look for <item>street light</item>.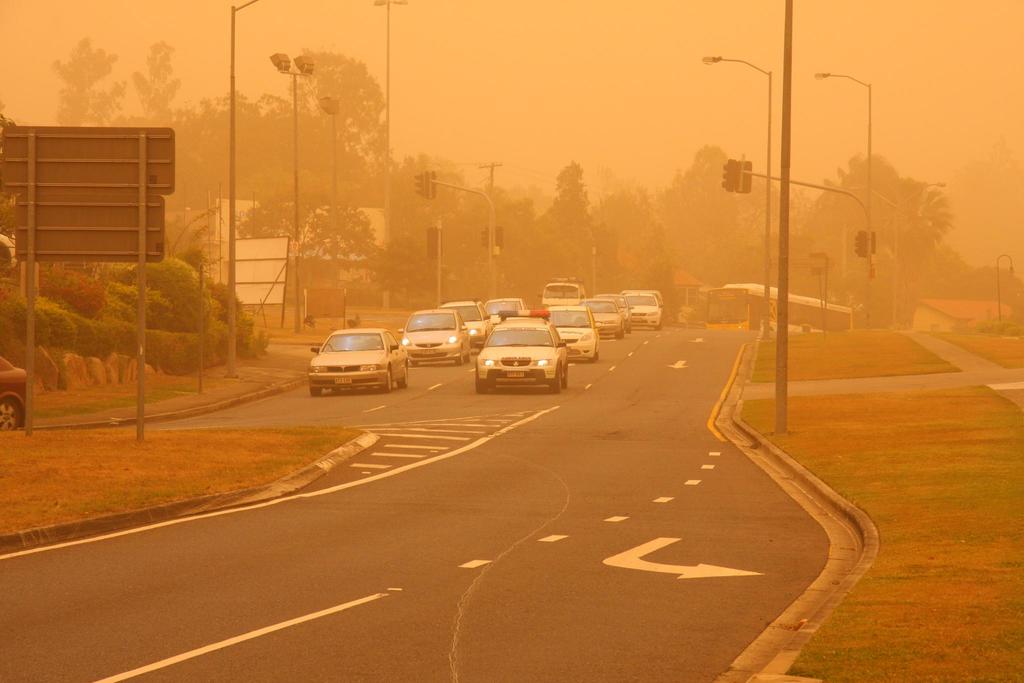
Found: {"x1": 268, "y1": 47, "x2": 316, "y2": 331}.
